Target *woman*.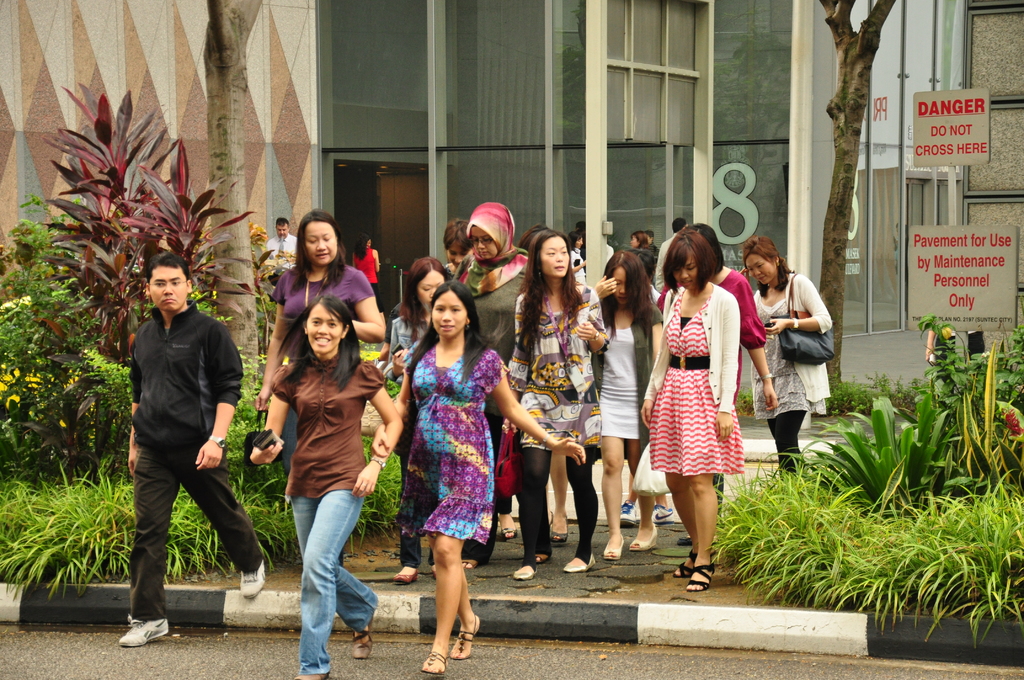
Target region: {"left": 348, "top": 281, "right": 591, "bottom": 672}.
